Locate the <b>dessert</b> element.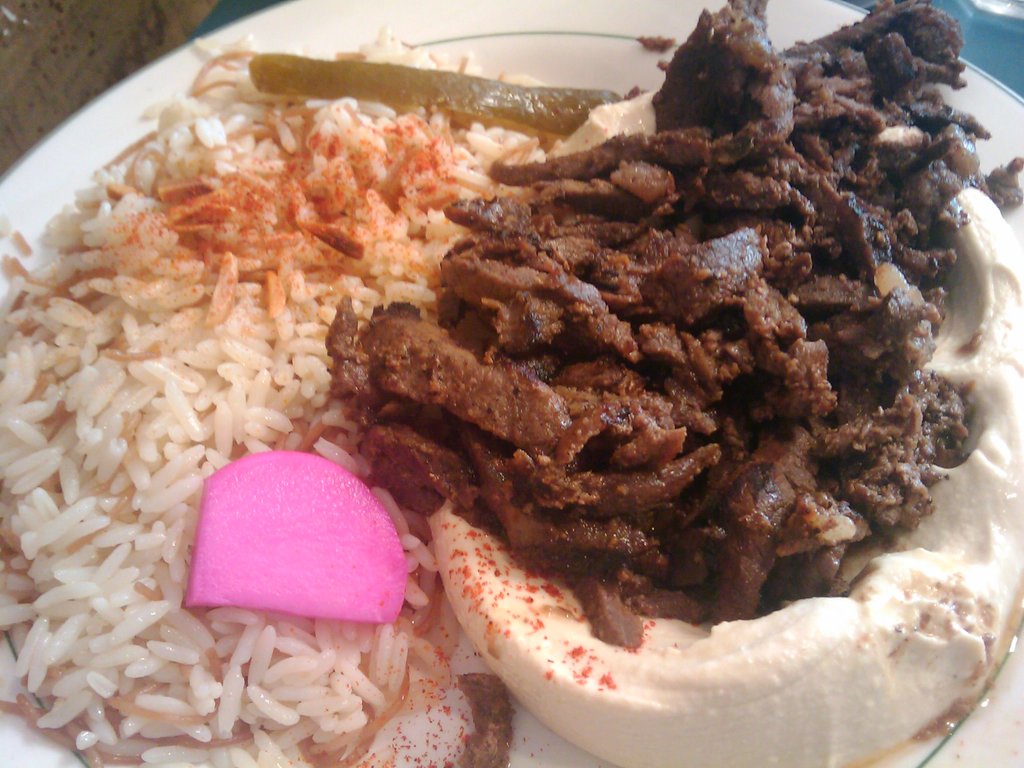
Element bbox: region(292, 1, 1023, 767).
